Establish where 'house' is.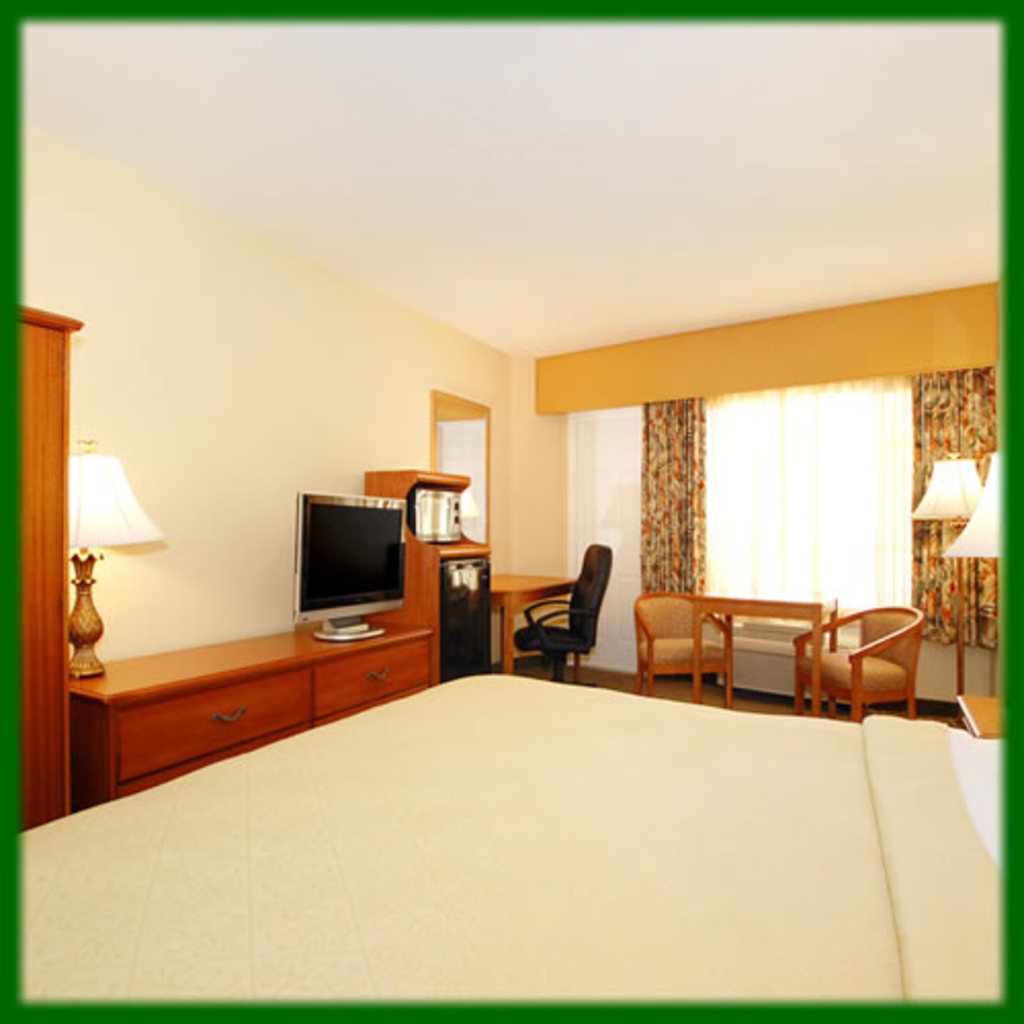
Established at l=29, t=23, r=1001, b=1001.
